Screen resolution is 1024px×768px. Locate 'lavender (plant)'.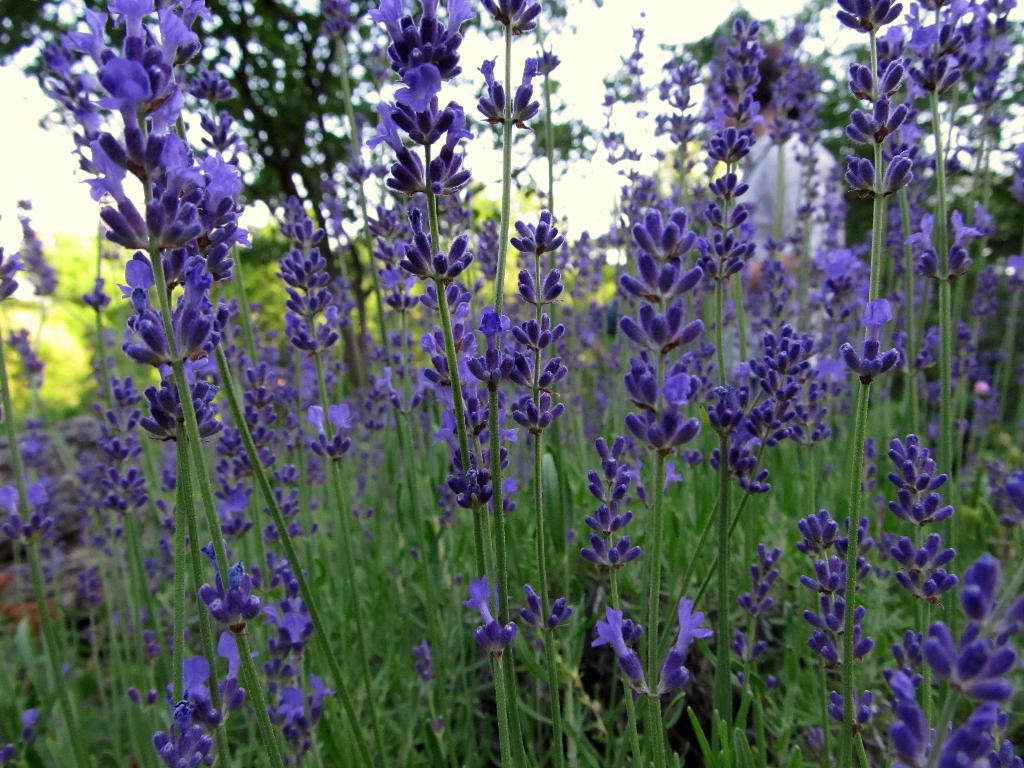
rect(65, 3, 273, 720).
